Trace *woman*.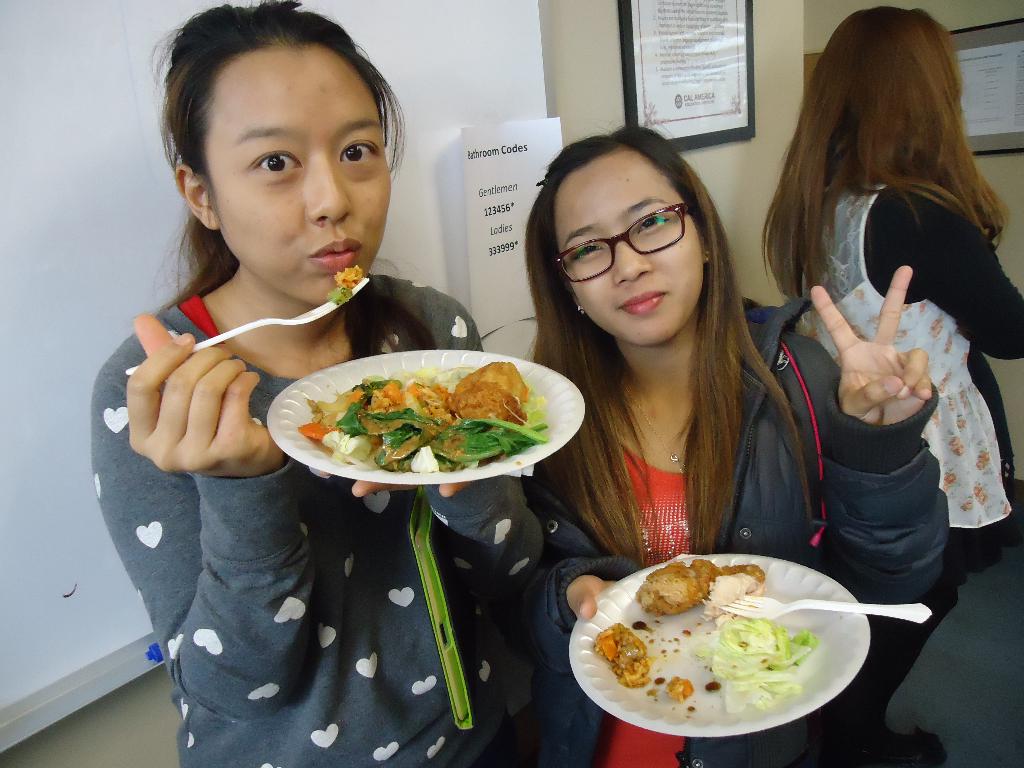
Traced to 90 0 556 767.
